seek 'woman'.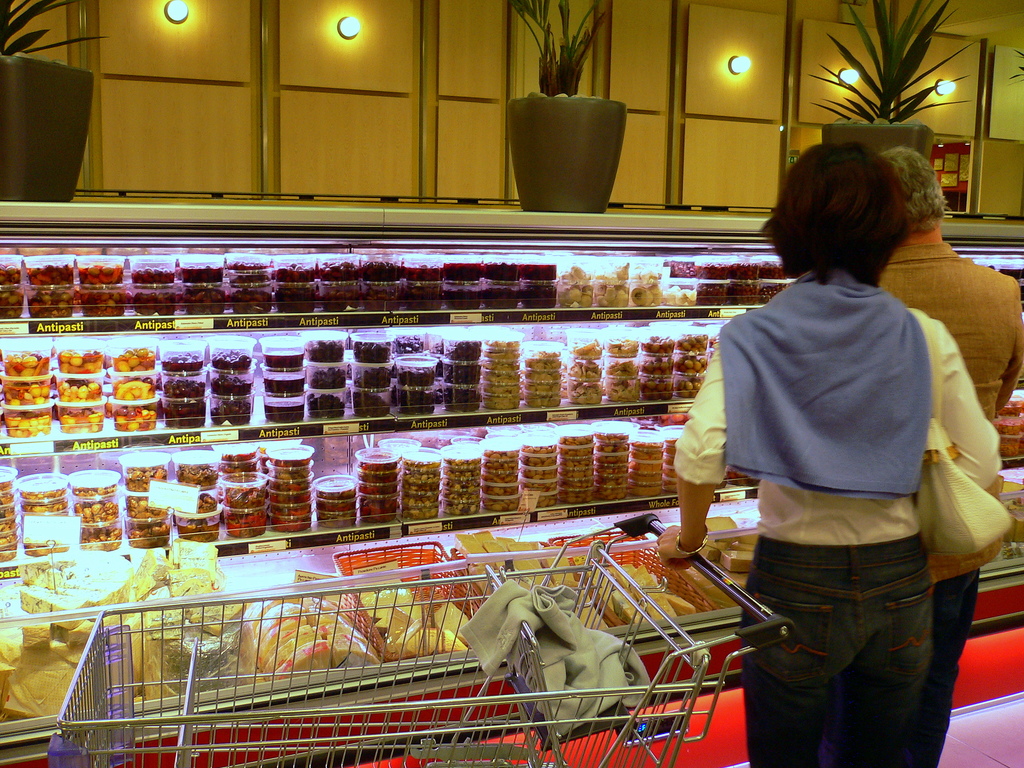
region(682, 134, 994, 767).
